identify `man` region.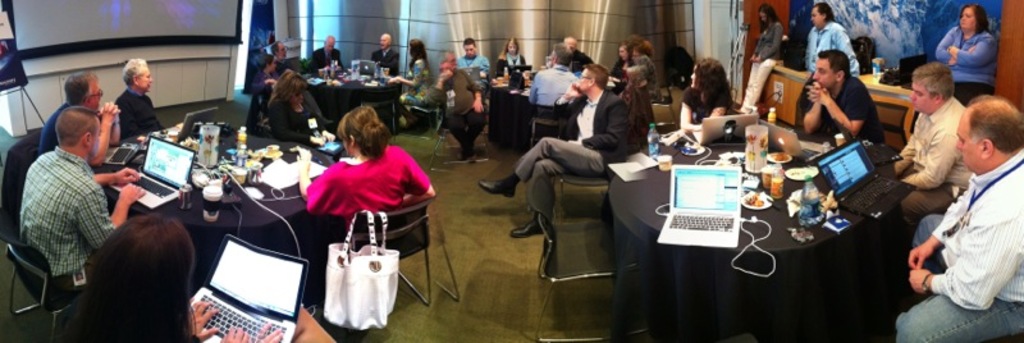
Region: detection(526, 51, 576, 141).
